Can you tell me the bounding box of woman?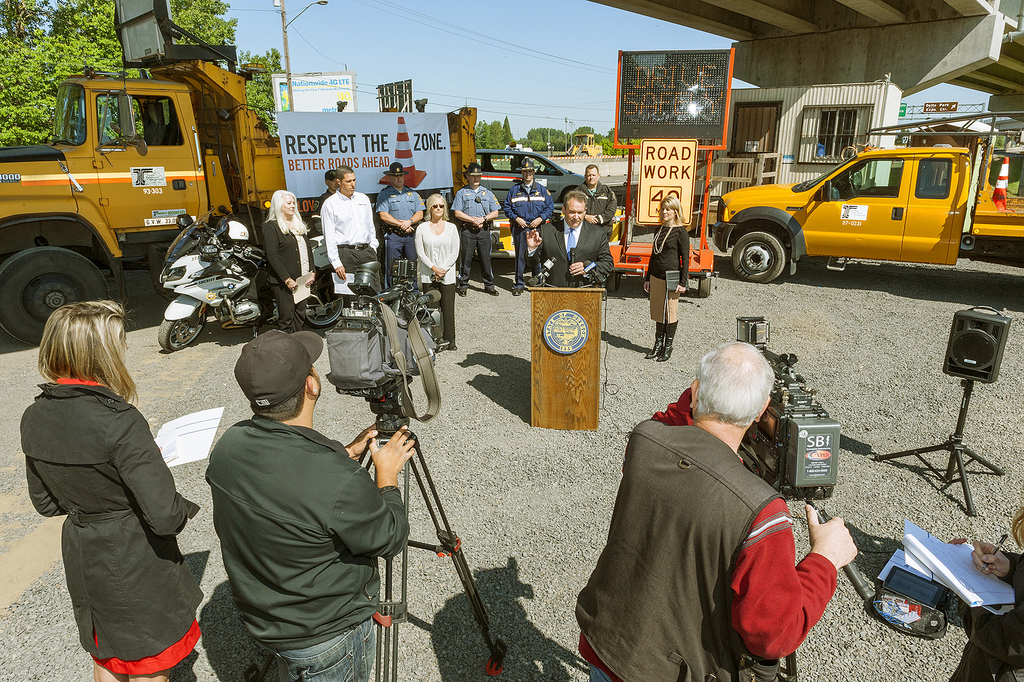
crop(17, 261, 204, 681).
